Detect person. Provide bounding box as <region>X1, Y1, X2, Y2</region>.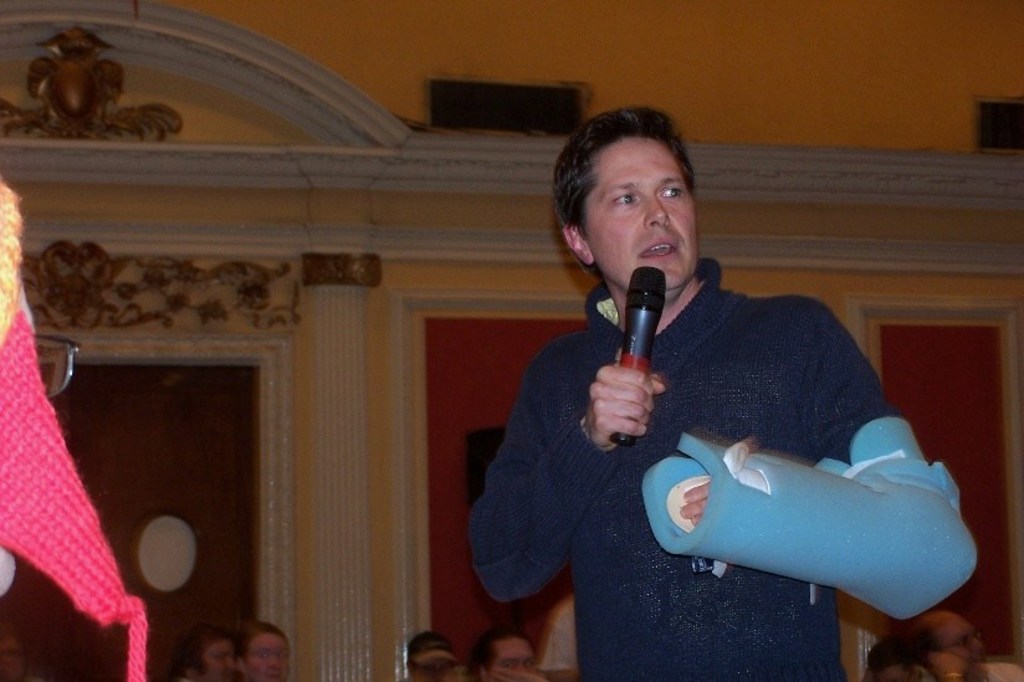
<region>404, 627, 461, 681</region>.
